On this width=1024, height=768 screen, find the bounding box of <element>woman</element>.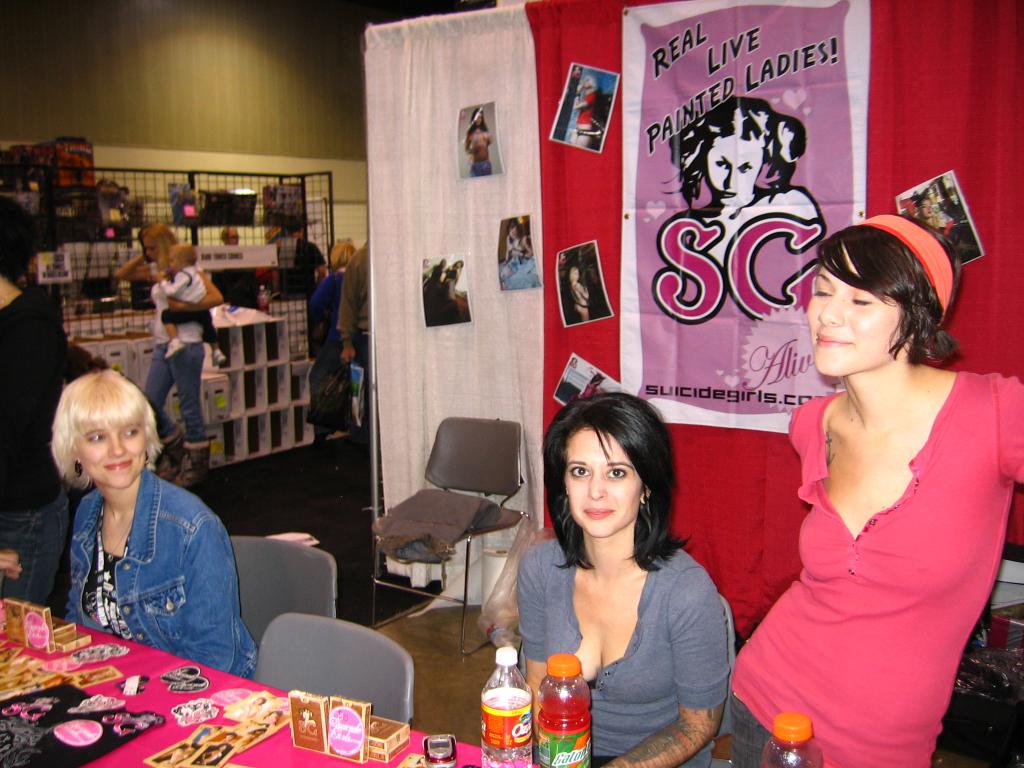
Bounding box: (51, 368, 258, 680).
